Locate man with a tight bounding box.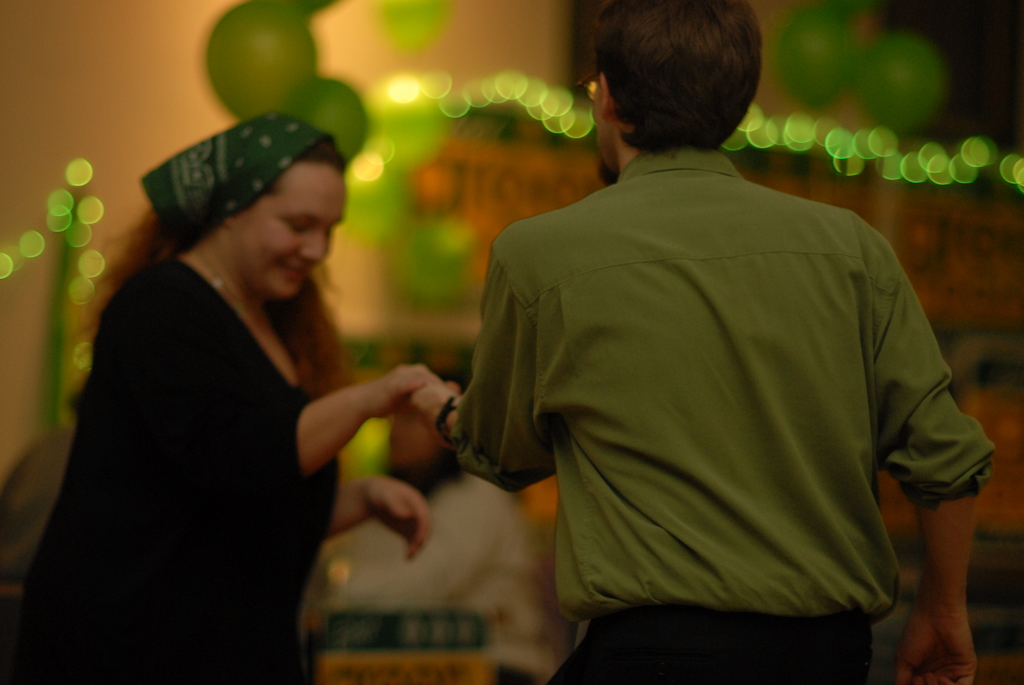
{"left": 383, "top": 19, "right": 992, "bottom": 656}.
